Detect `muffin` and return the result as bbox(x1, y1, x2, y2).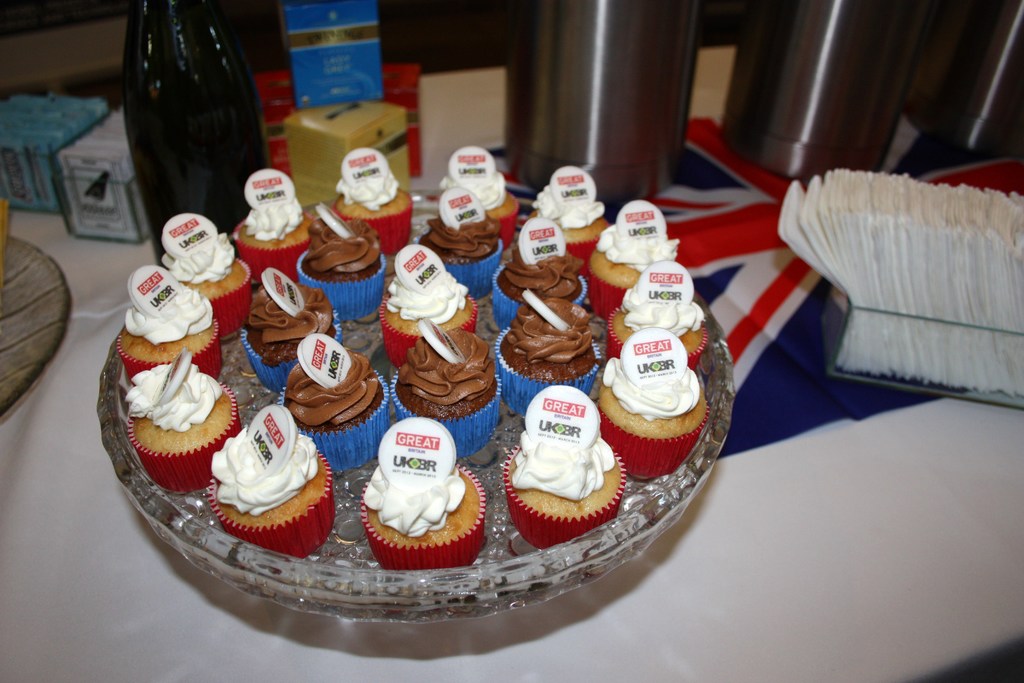
bbox(227, 165, 320, 284).
